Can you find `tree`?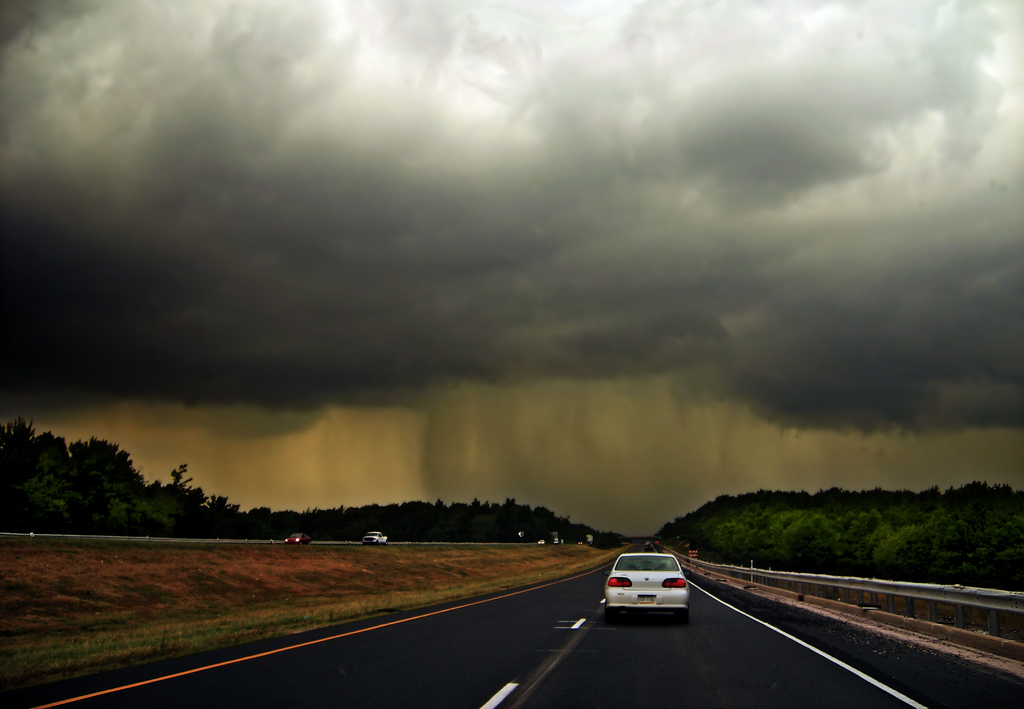
Yes, bounding box: pyautogui.locateOnScreen(655, 480, 1023, 584).
